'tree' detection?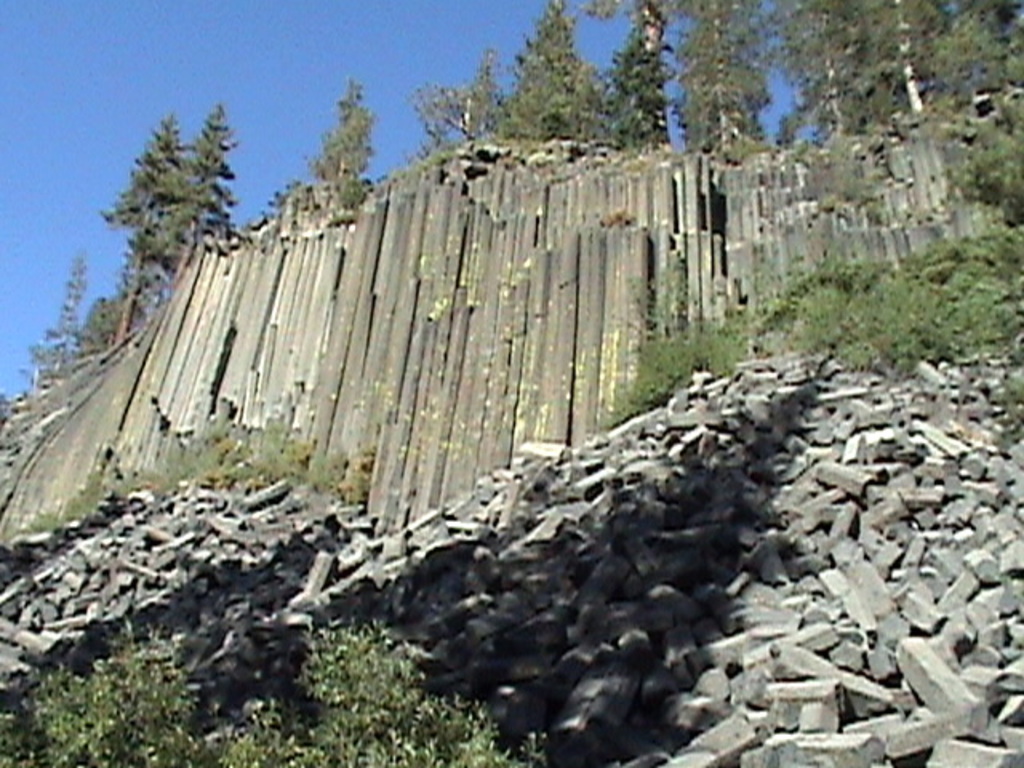
{"left": 946, "top": 74, "right": 1022, "bottom": 234}
